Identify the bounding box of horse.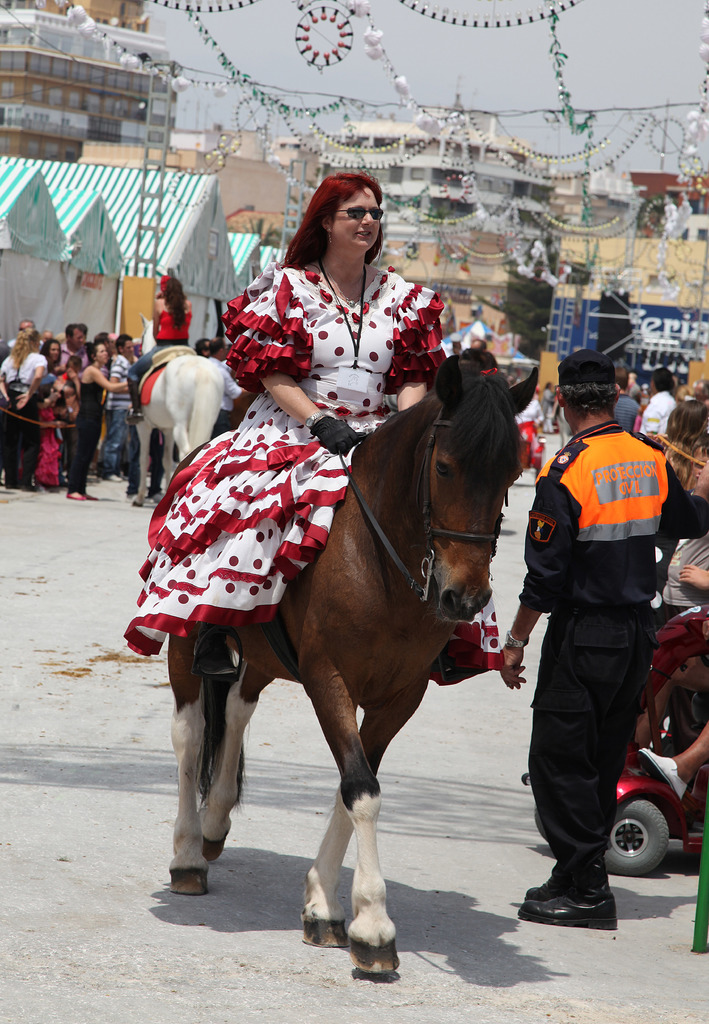
box=[165, 349, 535, 977].
